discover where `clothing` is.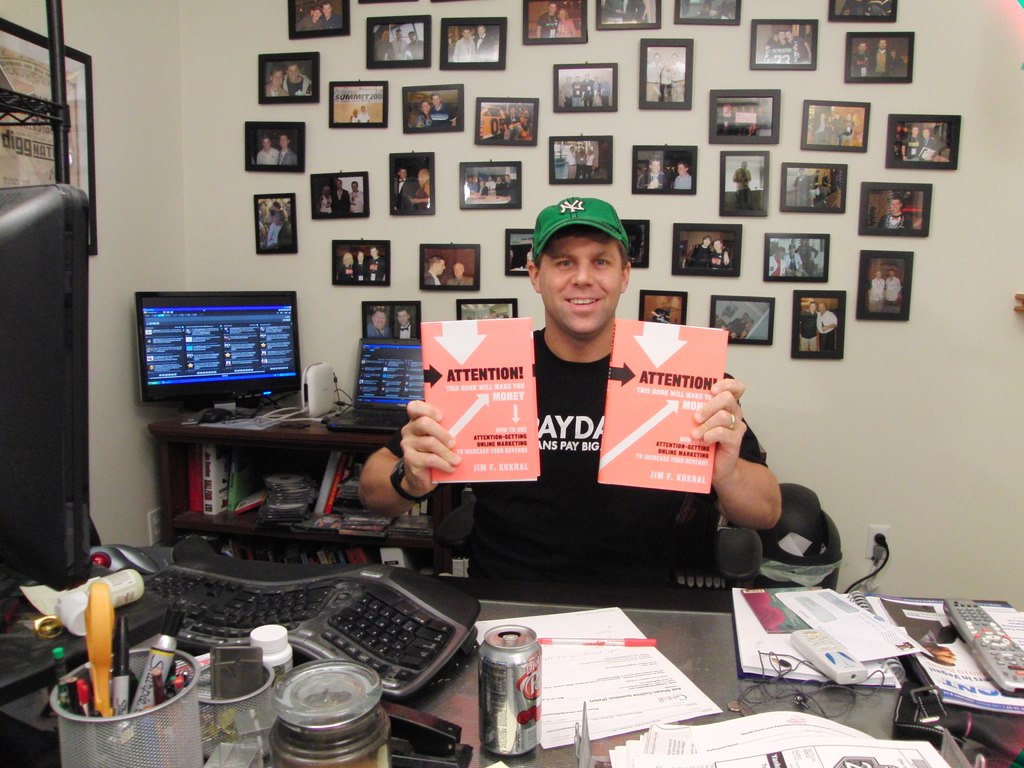
Discovered at BBox(503, 114, 523, 141).
